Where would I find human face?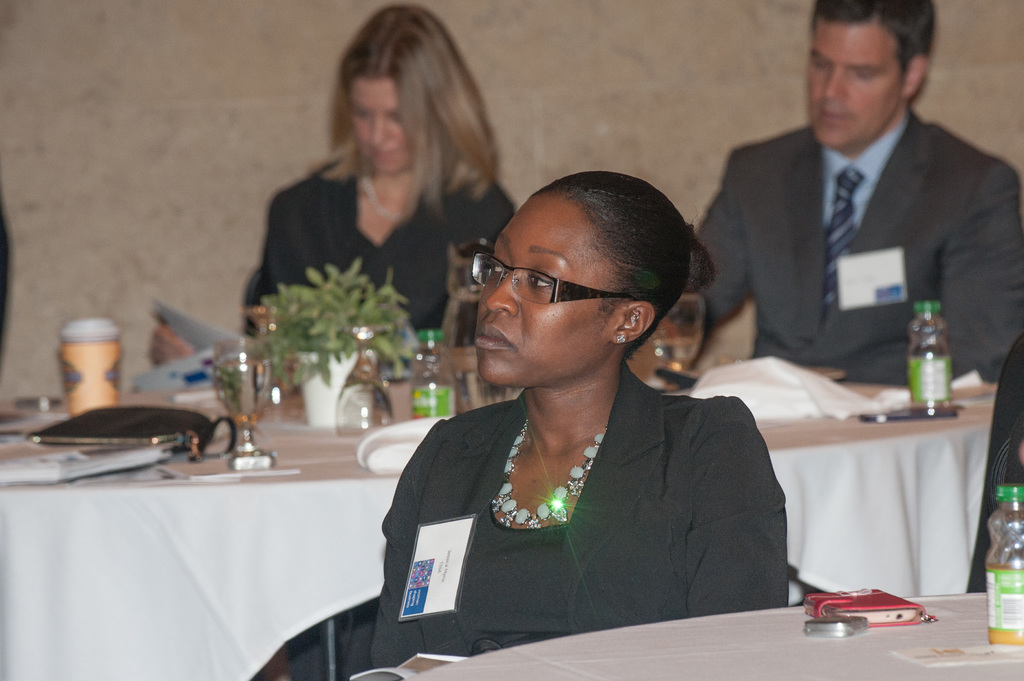
At (left=348, top=81, right=410, bottom=178).
